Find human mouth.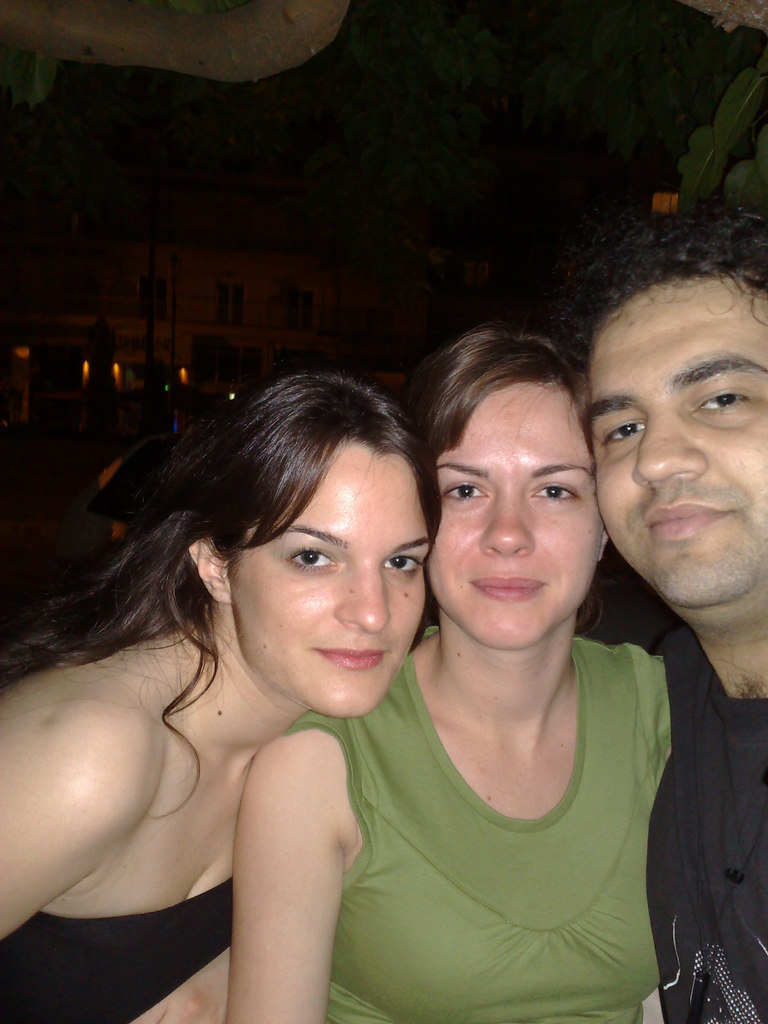
BBox(641, 502, 732, 543).
